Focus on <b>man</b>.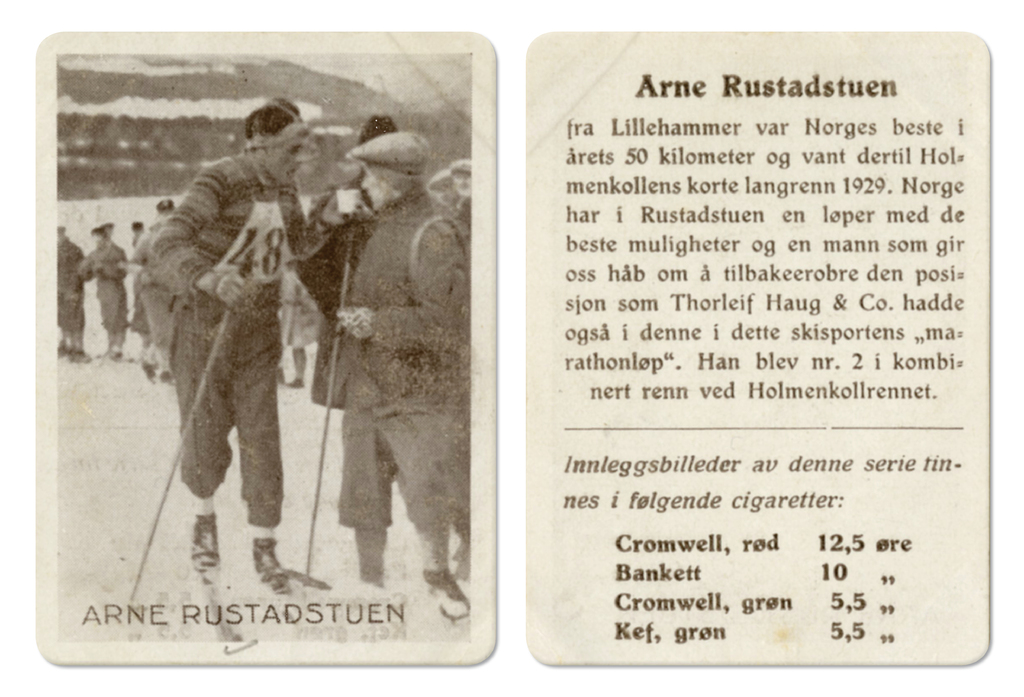
Focused at Rect(152, 108, 333, 588).
